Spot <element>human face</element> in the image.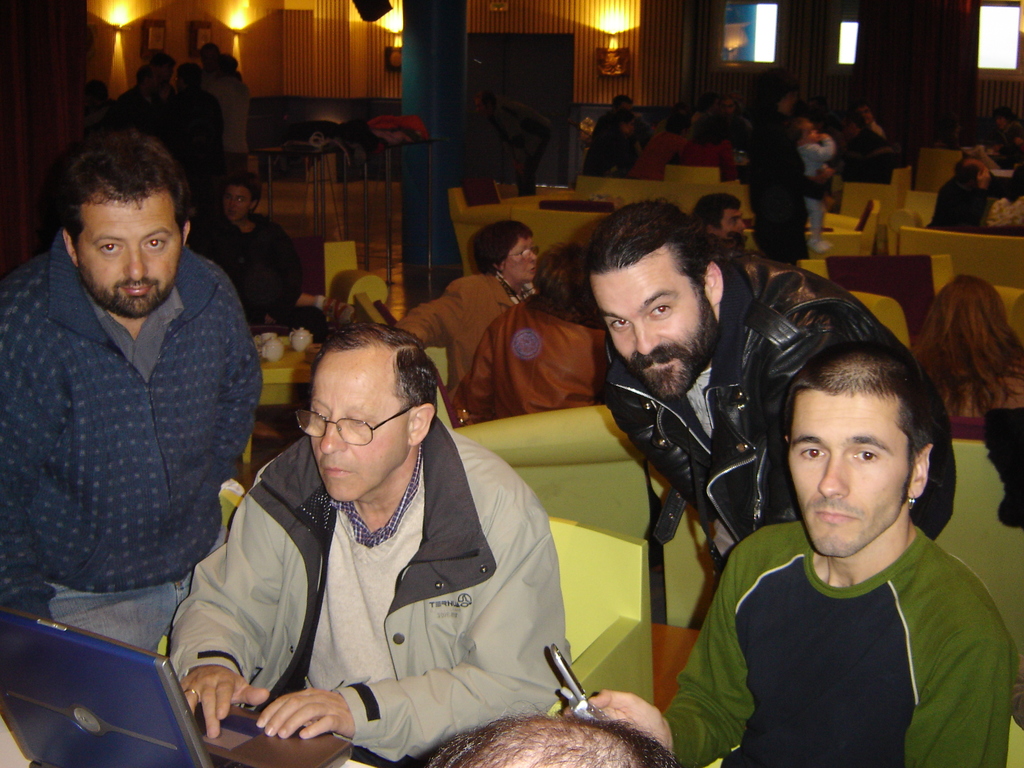
<element>human face</element> found at {"left": 715, "top": 207, "right": 746, "bottom": 241}.
